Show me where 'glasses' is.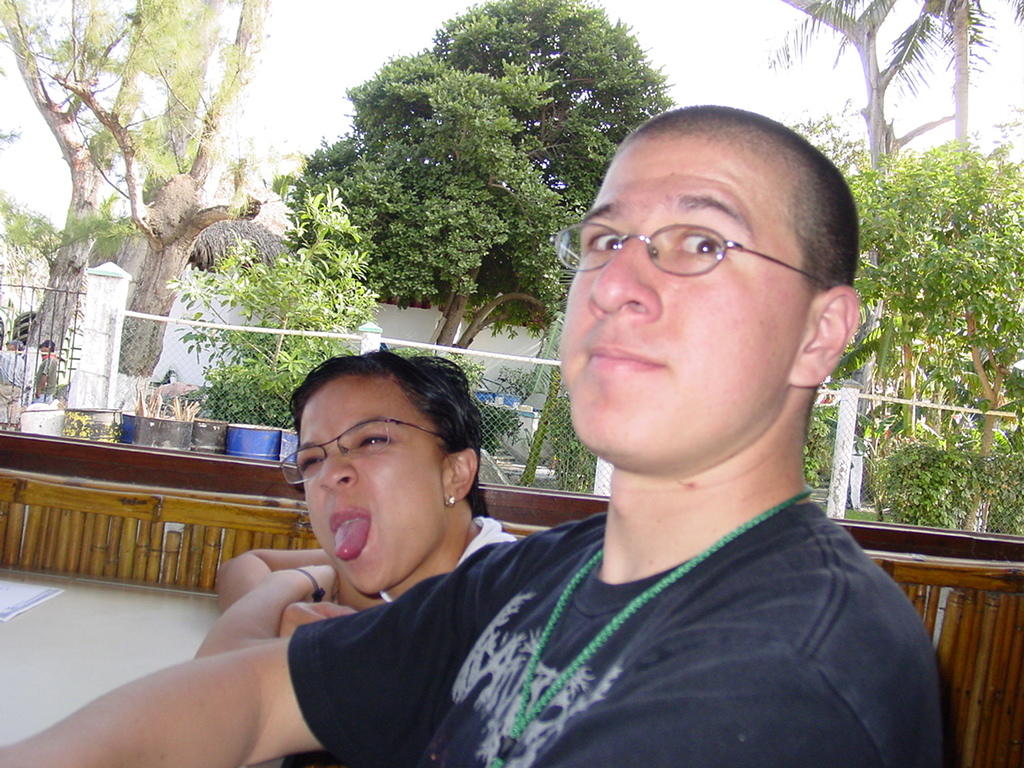
'glasses' is at select_region(279, 414, 439, 488).
